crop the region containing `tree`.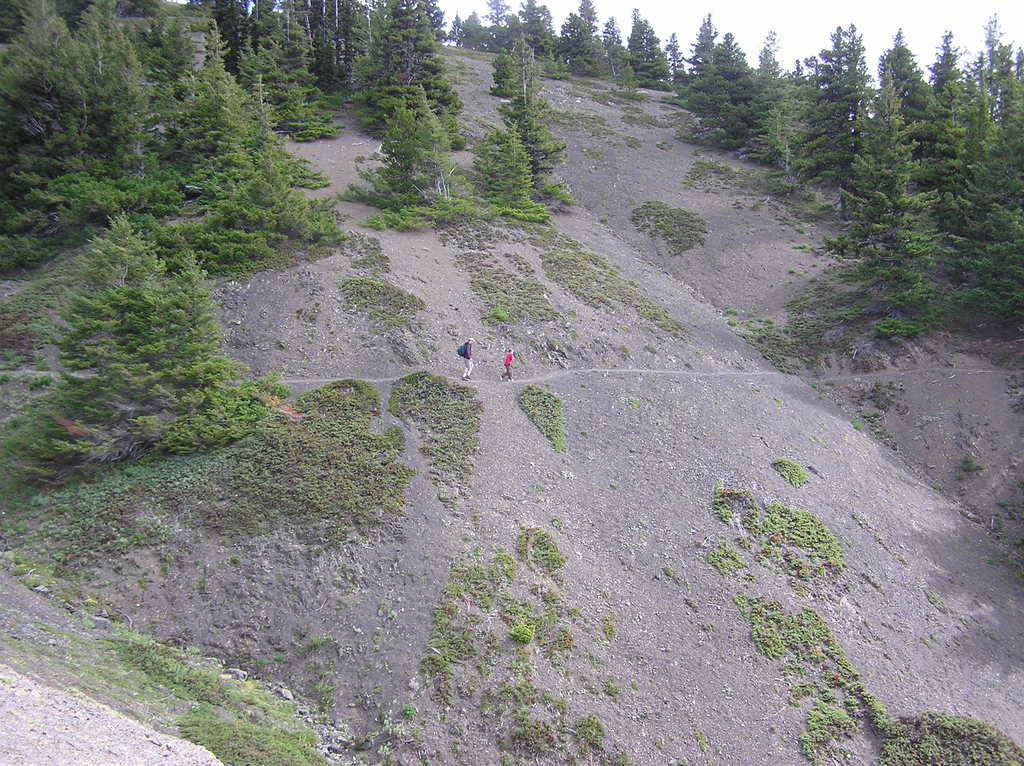
Crop region: bbox(342, 0, 472, 66).
